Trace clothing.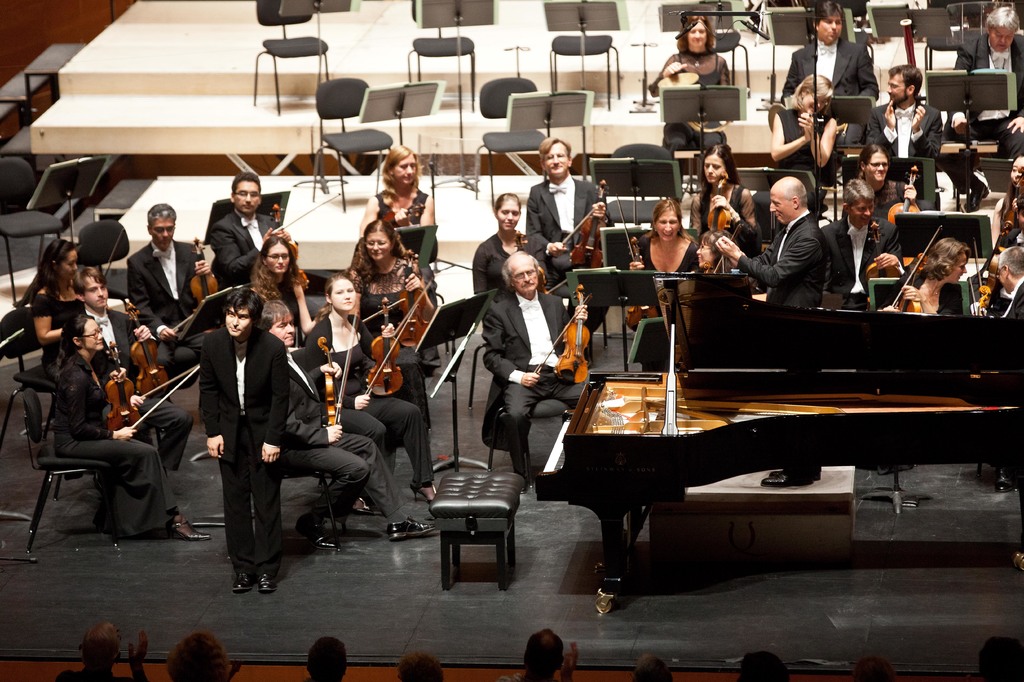
Traced to [300,355,406,521].
